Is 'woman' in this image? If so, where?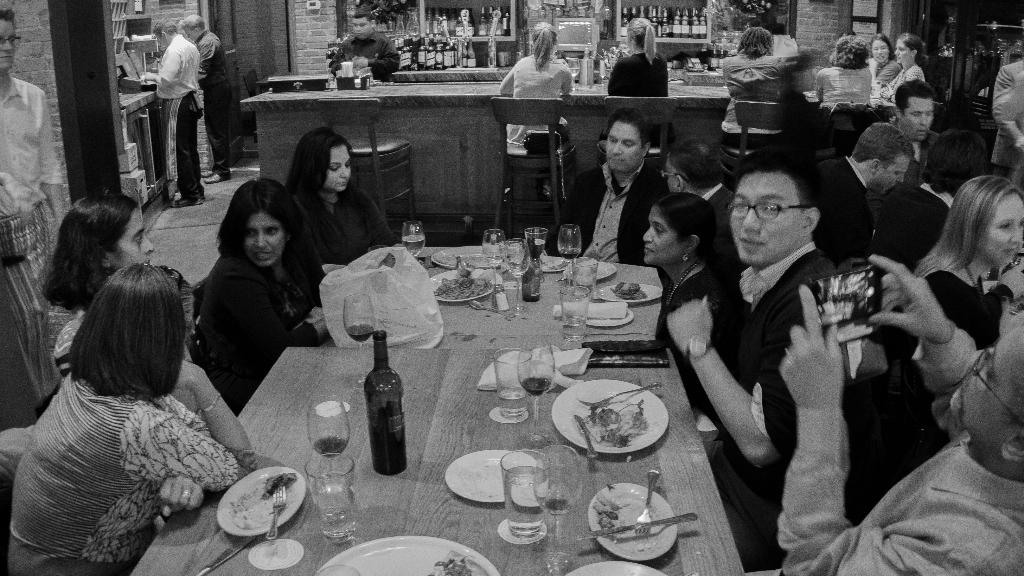
Yes, at [867, 31, 928, 109].
